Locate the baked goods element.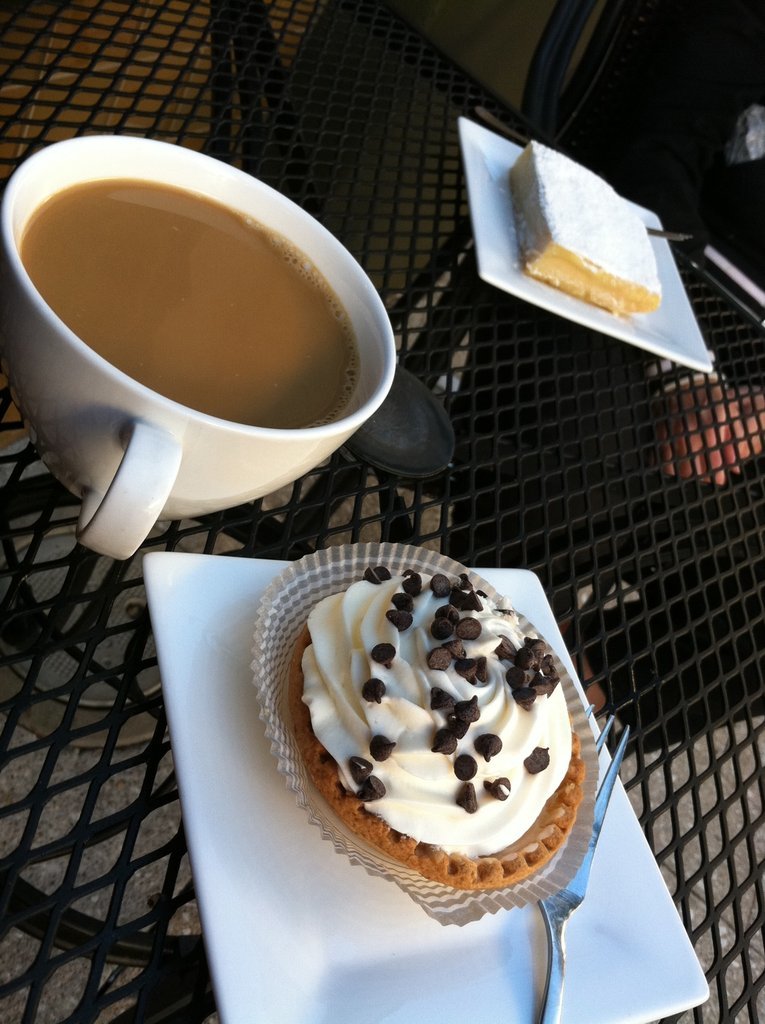
Element bbox: box=[272, 555, 602, 936].
